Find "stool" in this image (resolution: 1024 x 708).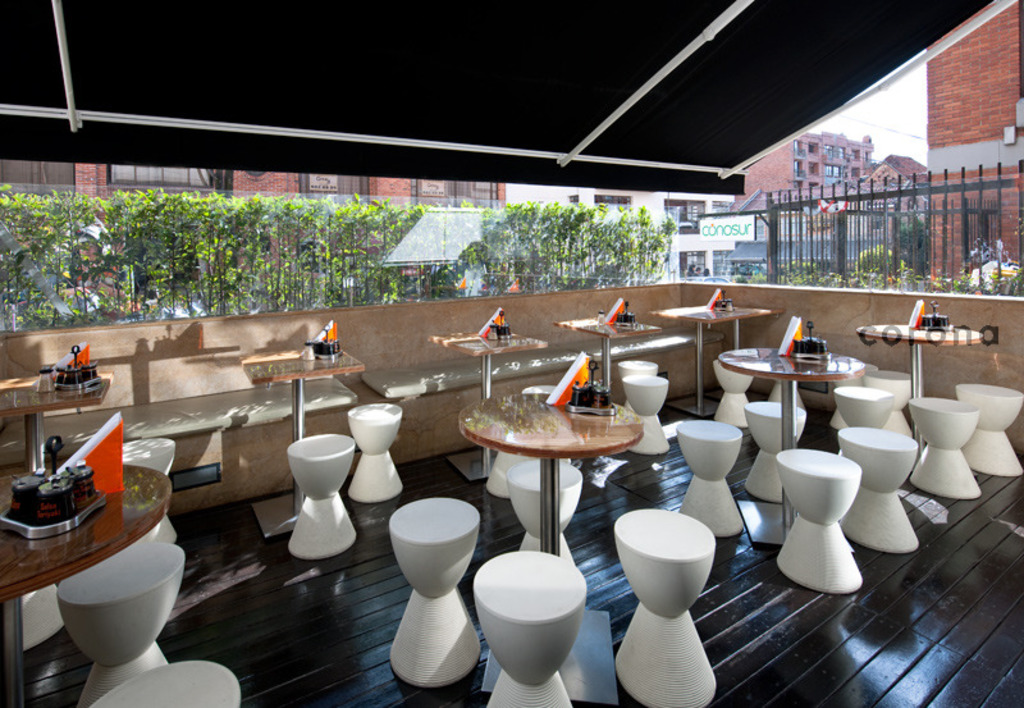
select_region(503, 458, 584, 568).
